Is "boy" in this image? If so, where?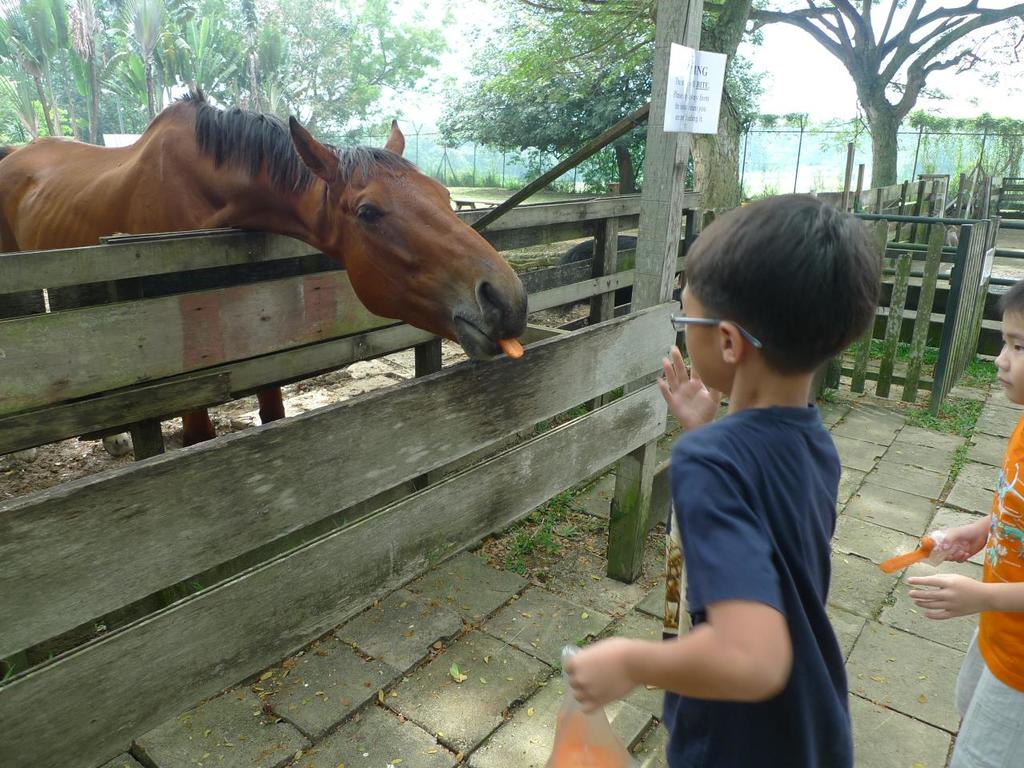
Yes, at select_region(561, 189, 886, 767).
